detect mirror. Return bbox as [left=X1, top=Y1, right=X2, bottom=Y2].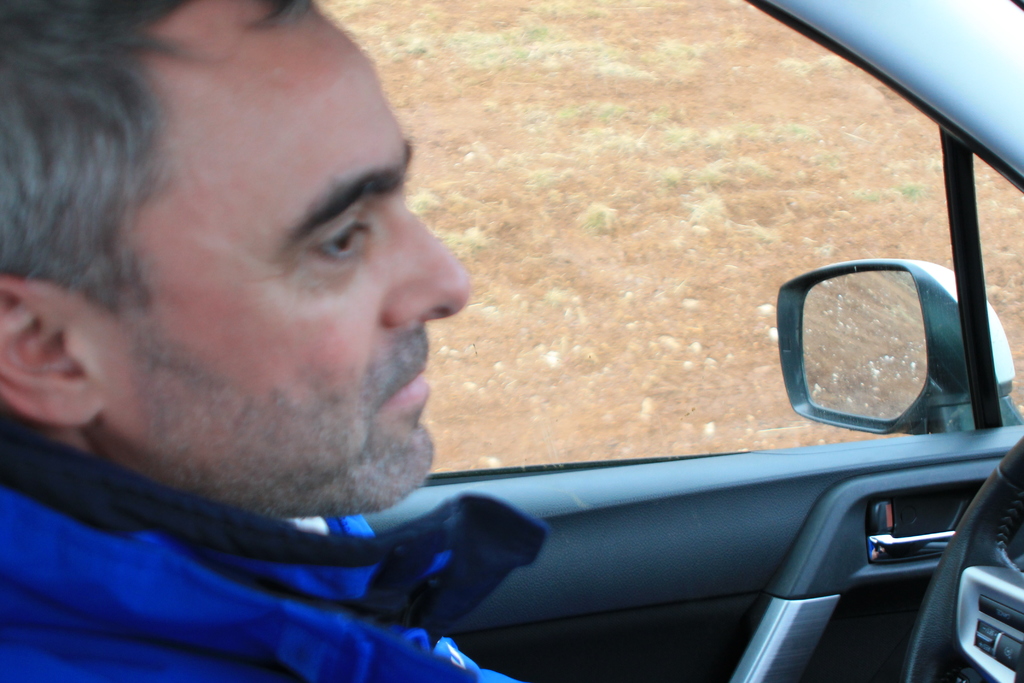
[left=806, top=270, right=927, bottom=418].
